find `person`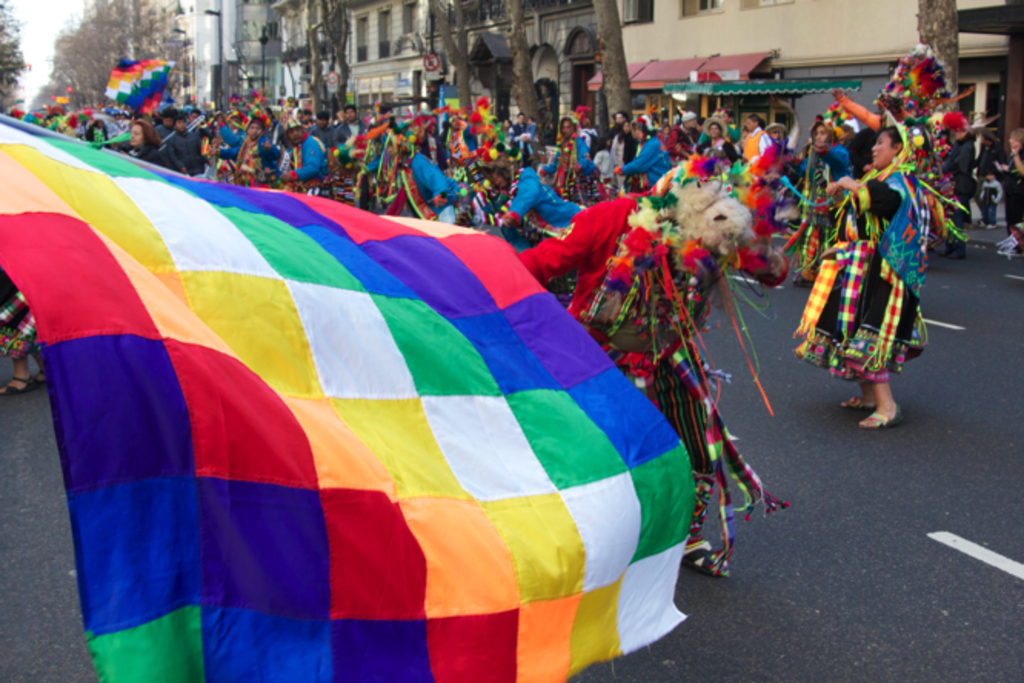
{"x1": 809, "y1": 105, "x2": 933, "y2": 451}
